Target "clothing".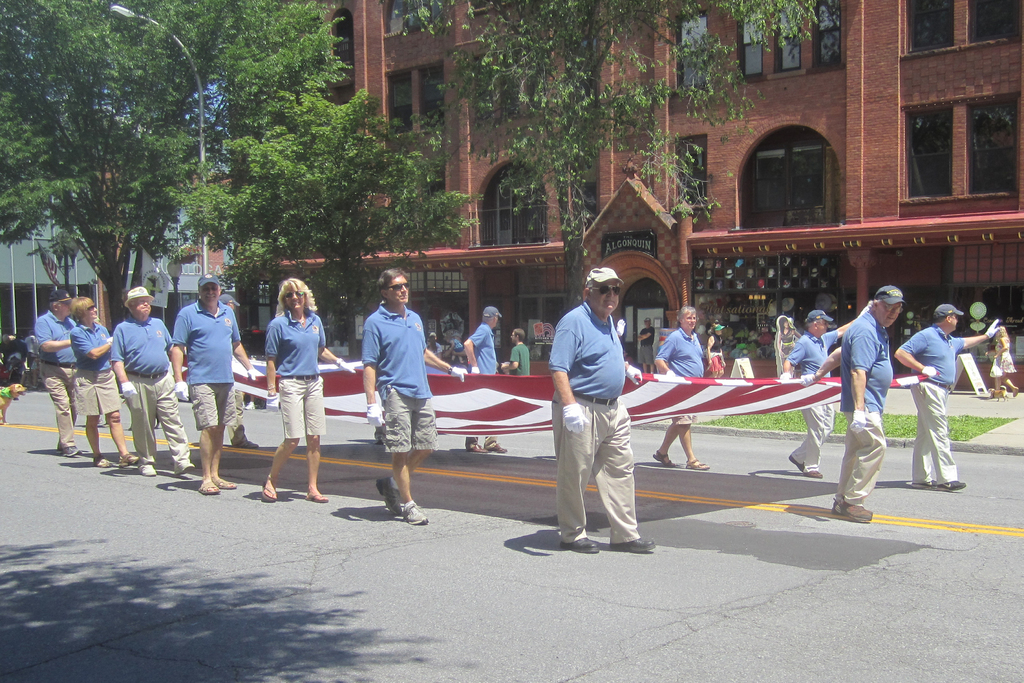
Target region: <box>109,317,191,479</box>.
